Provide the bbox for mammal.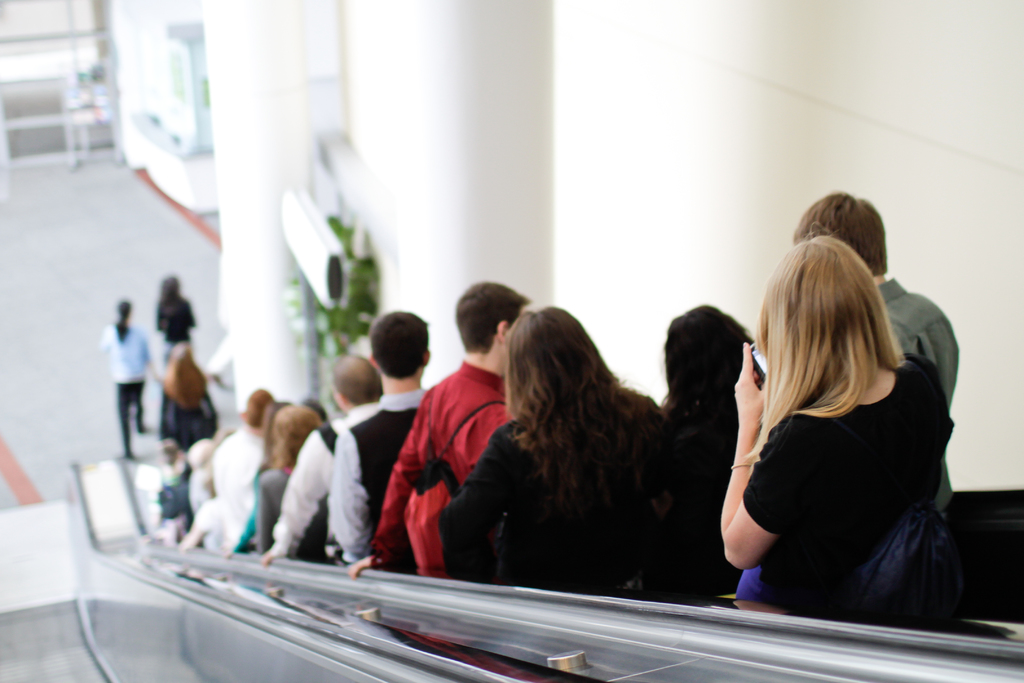
{"left": 452, "top": 300, "right": 710, "bottom": 594}.
